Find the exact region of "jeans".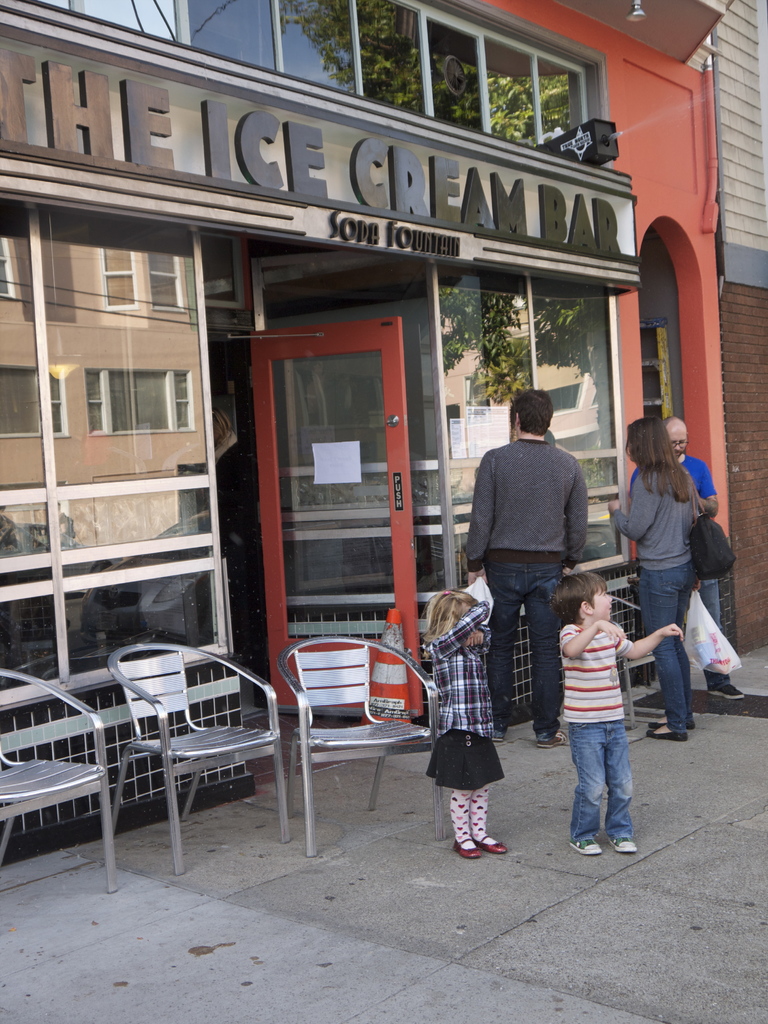
Exact region: detection(571, 718, 632, 845).
